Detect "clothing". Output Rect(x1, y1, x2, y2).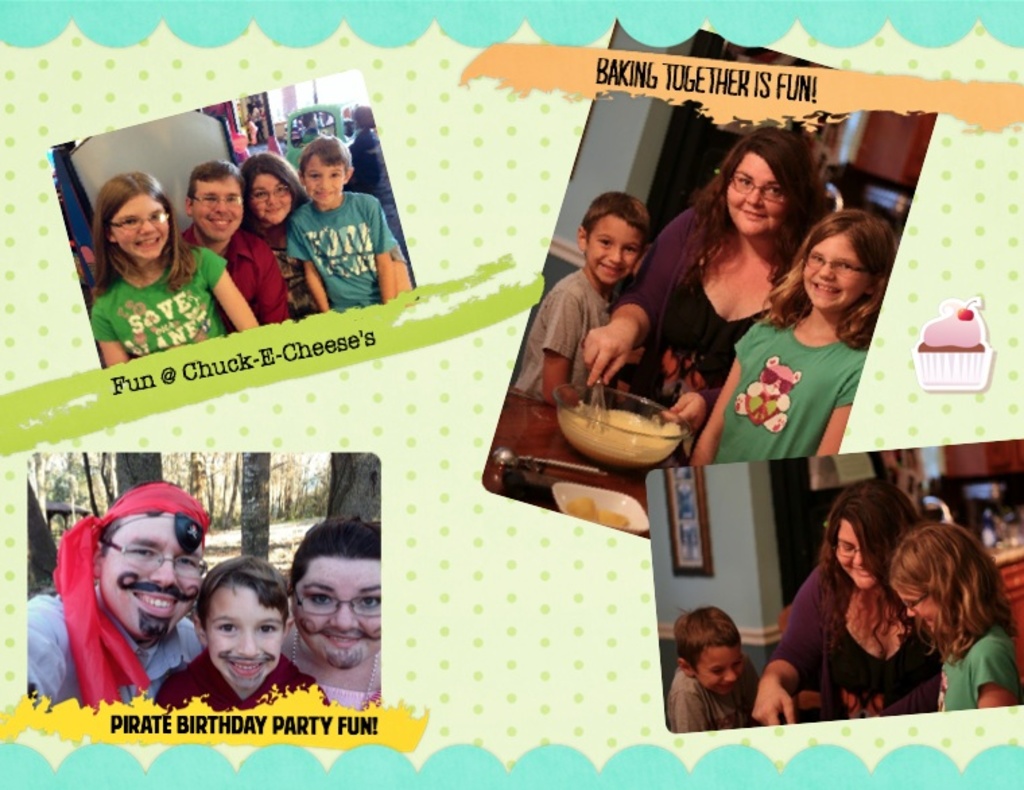
Rect(160, 651, 346, 702).
